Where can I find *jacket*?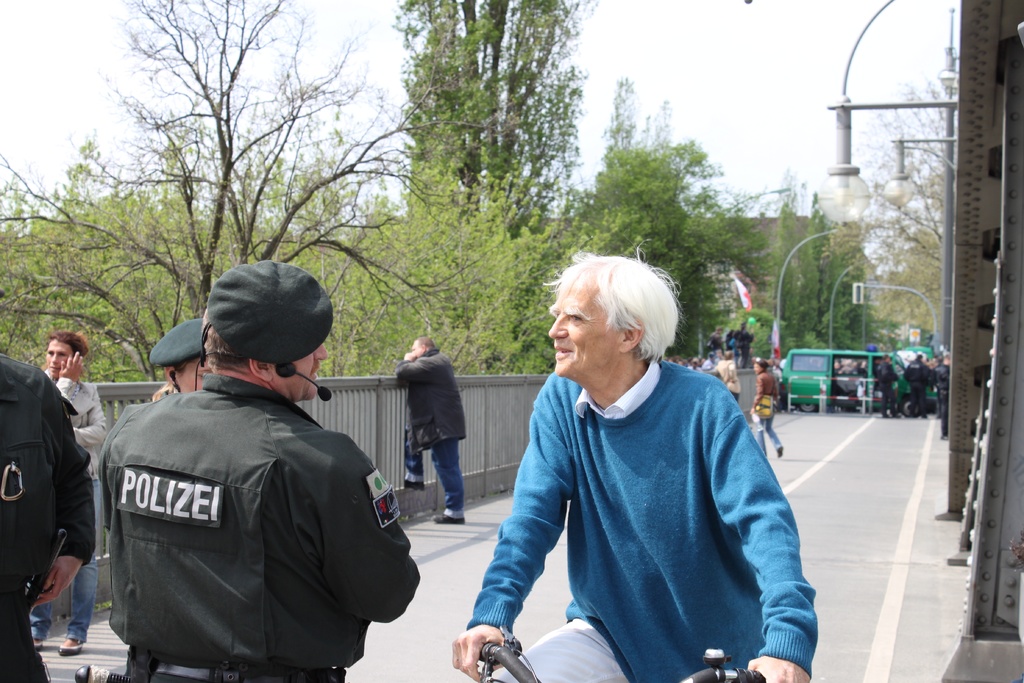
You can find it at crop(902, 358, 934, 413).
